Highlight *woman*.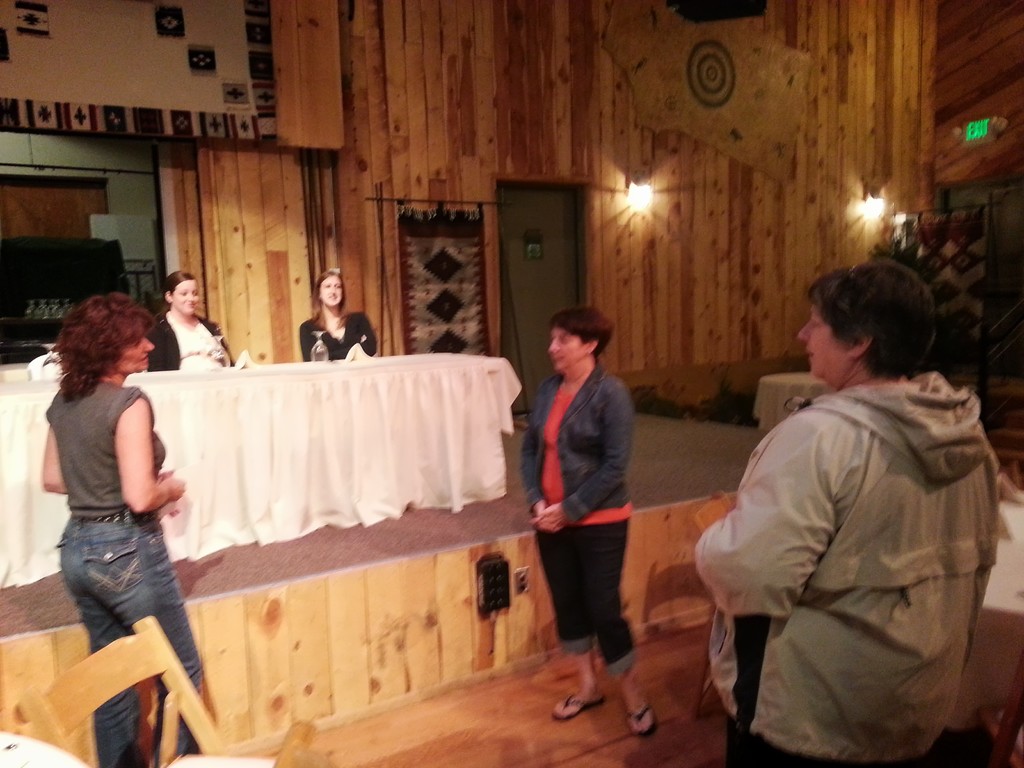
Highlighted region: pyautogui.locateOnScreen(28, 288, 225, 766).
